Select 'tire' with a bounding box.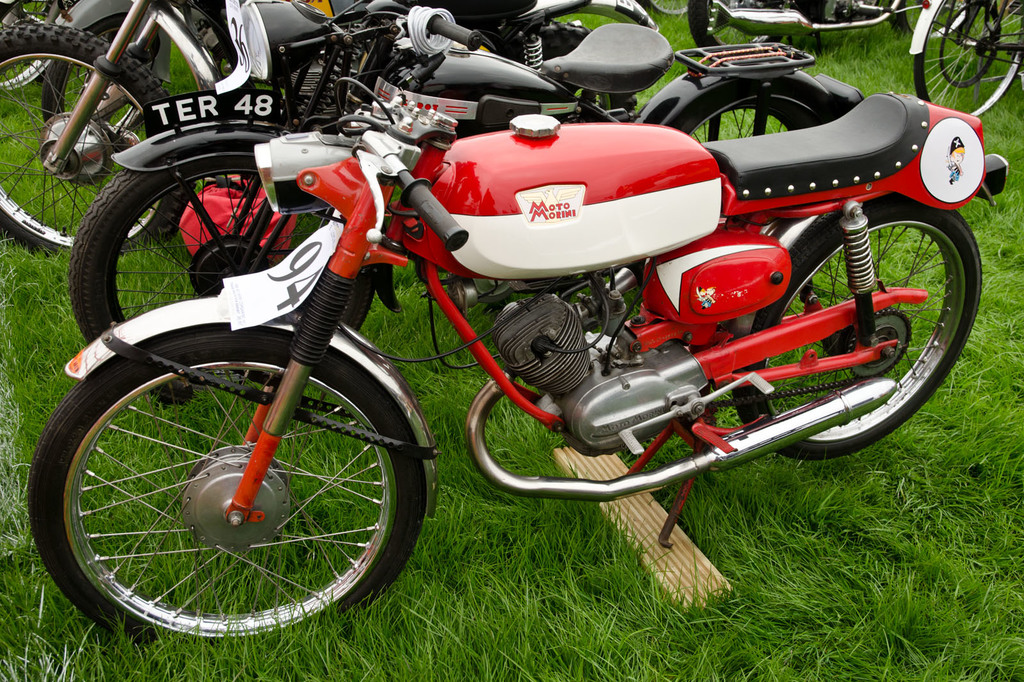
bbox(68, 155, 373, 408).
